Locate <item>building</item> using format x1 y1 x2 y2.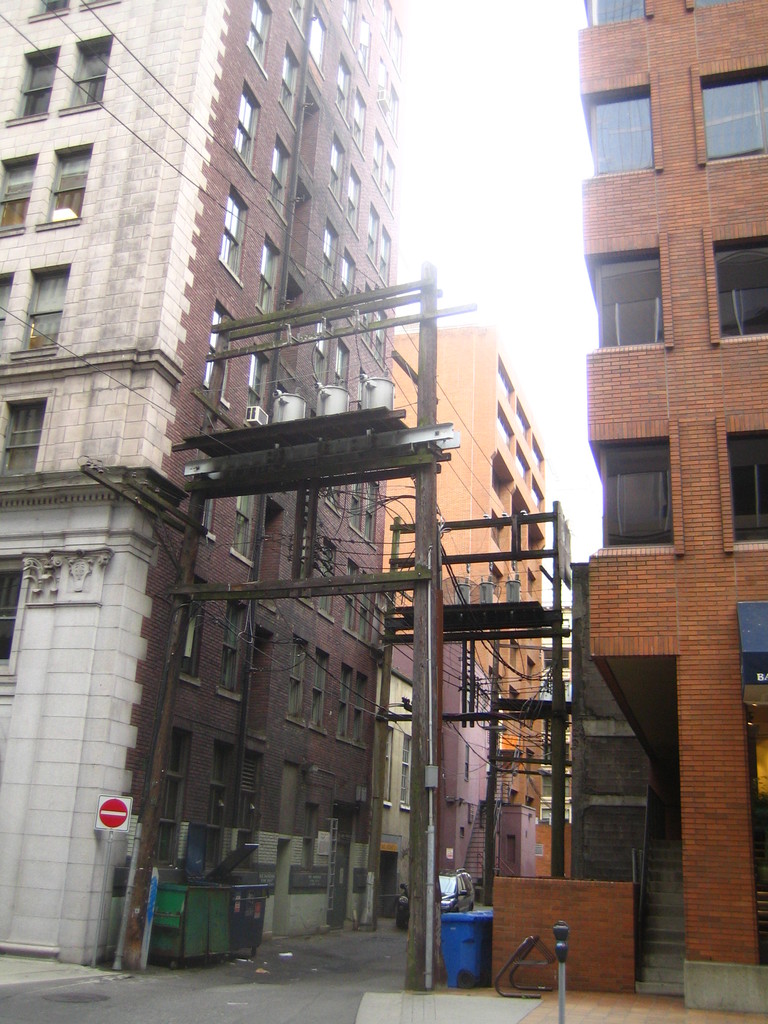
495 0 767 1009.
